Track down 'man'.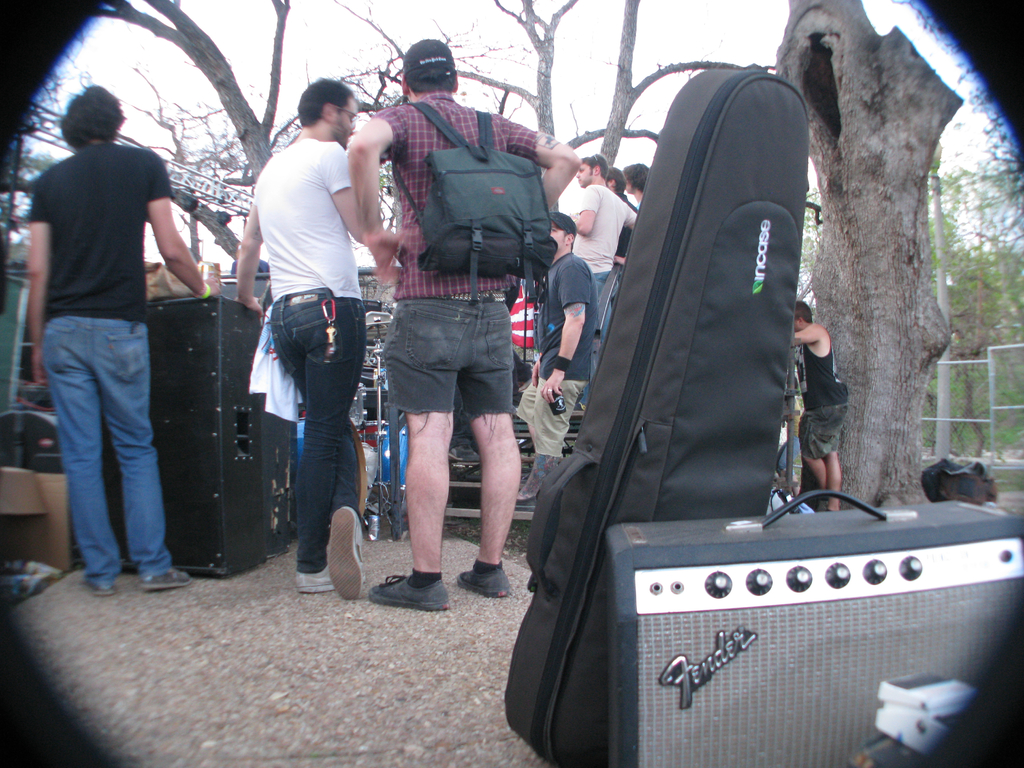
Tracked to <bbox>556, 152, 640, 360</bbox>.
